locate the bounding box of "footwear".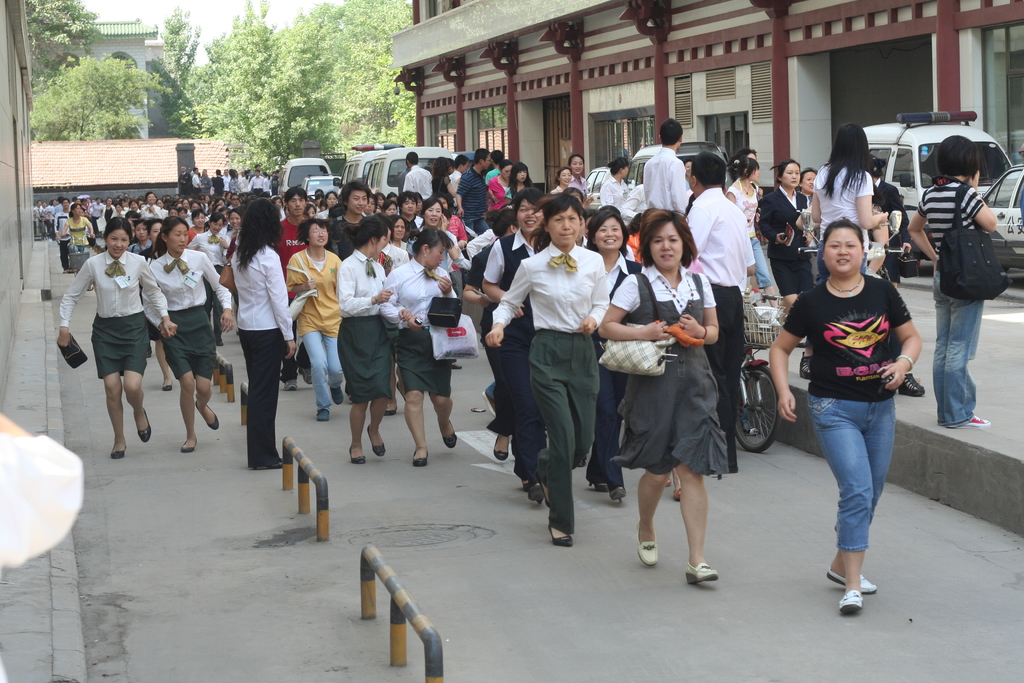
Bounding box: <box>494,431,511,462</box>.
